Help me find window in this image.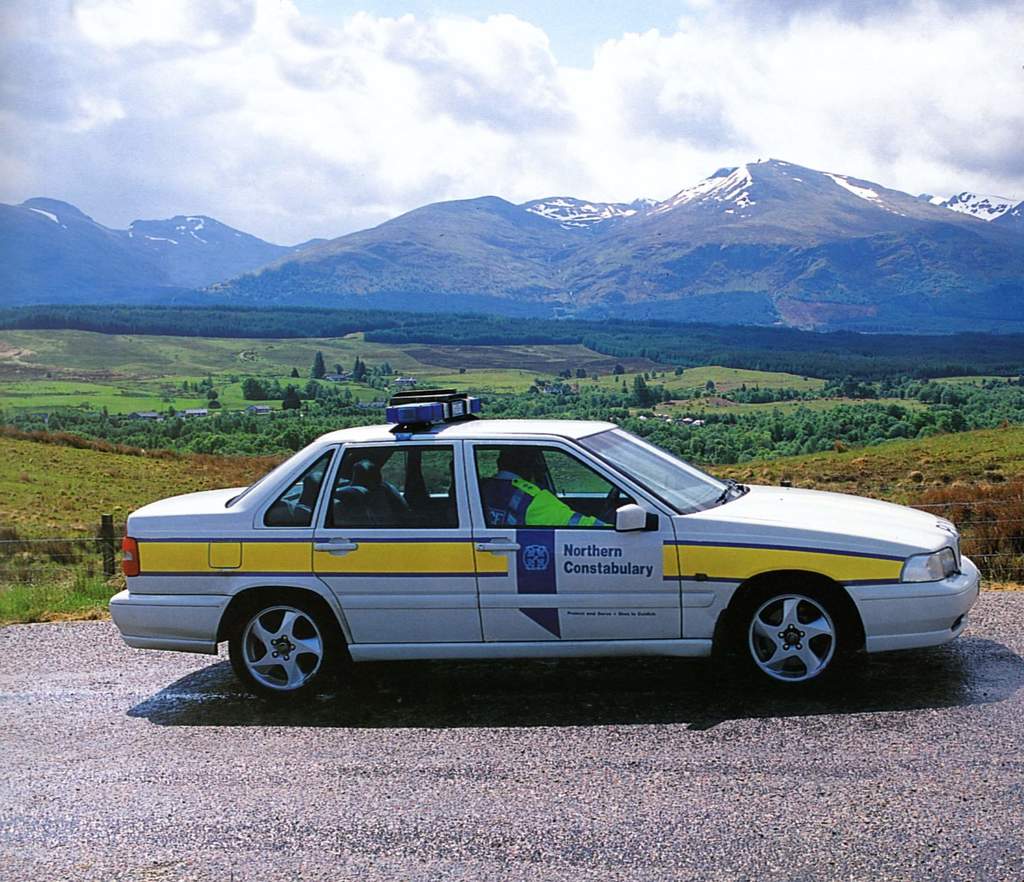
Found it: x1=472, y1=447, x2=649, y2=525.
